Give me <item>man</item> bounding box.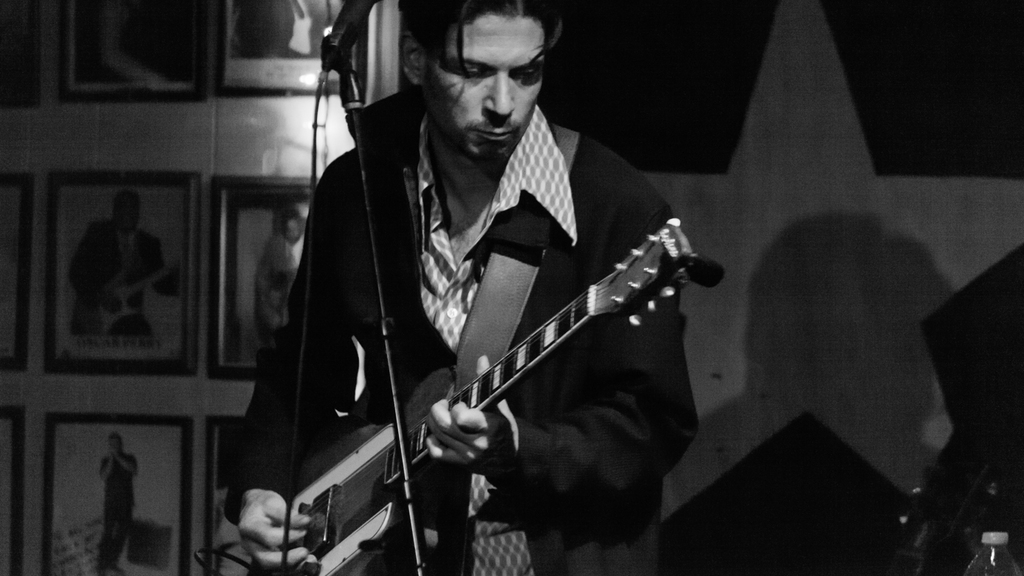
227/0/703/575.
